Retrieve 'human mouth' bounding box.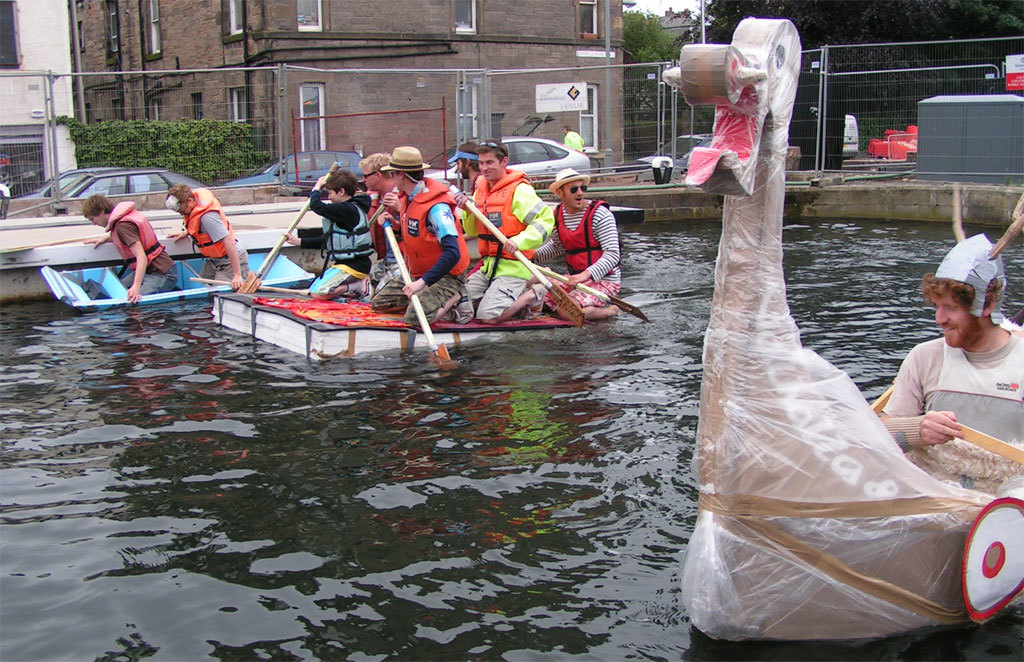
Bounding box: {"x1": 326, "y1": 198, "x2": 334, "y2": 202}.
